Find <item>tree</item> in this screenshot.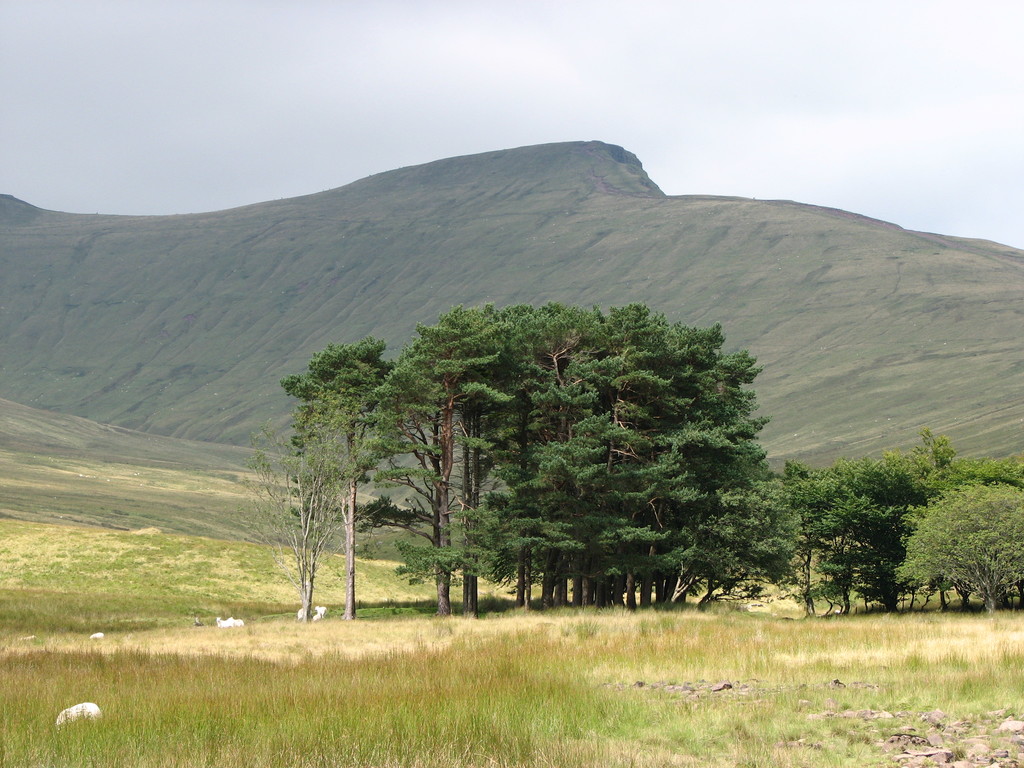
The bounding box for <item>tree</item> is bbox=(290, 350, 429, 632).
